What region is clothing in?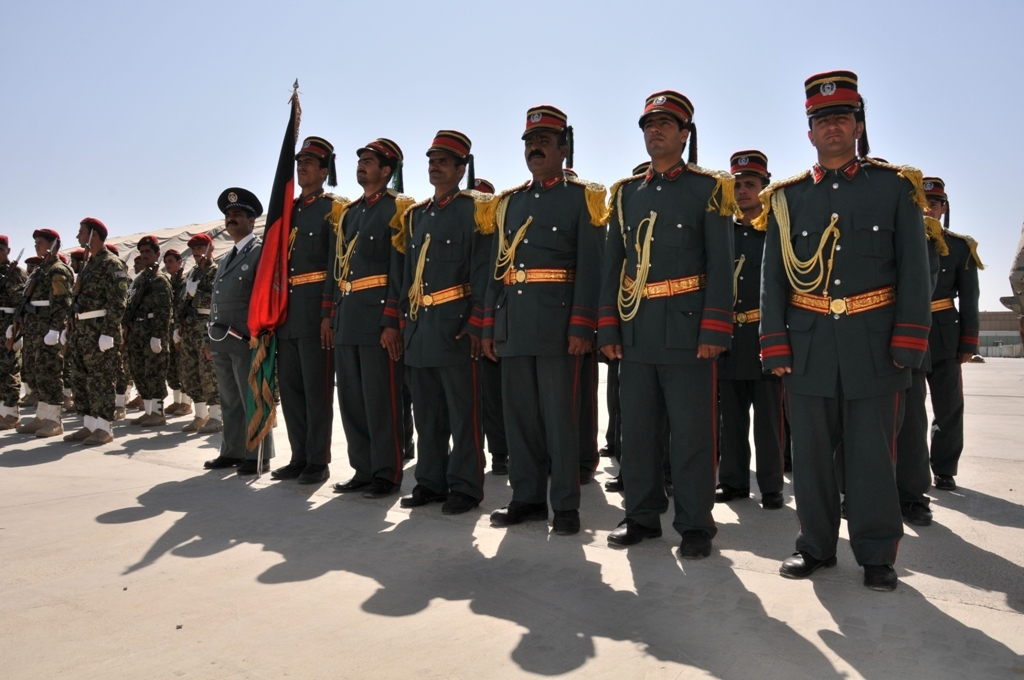
[352, 186, 408, 477].
